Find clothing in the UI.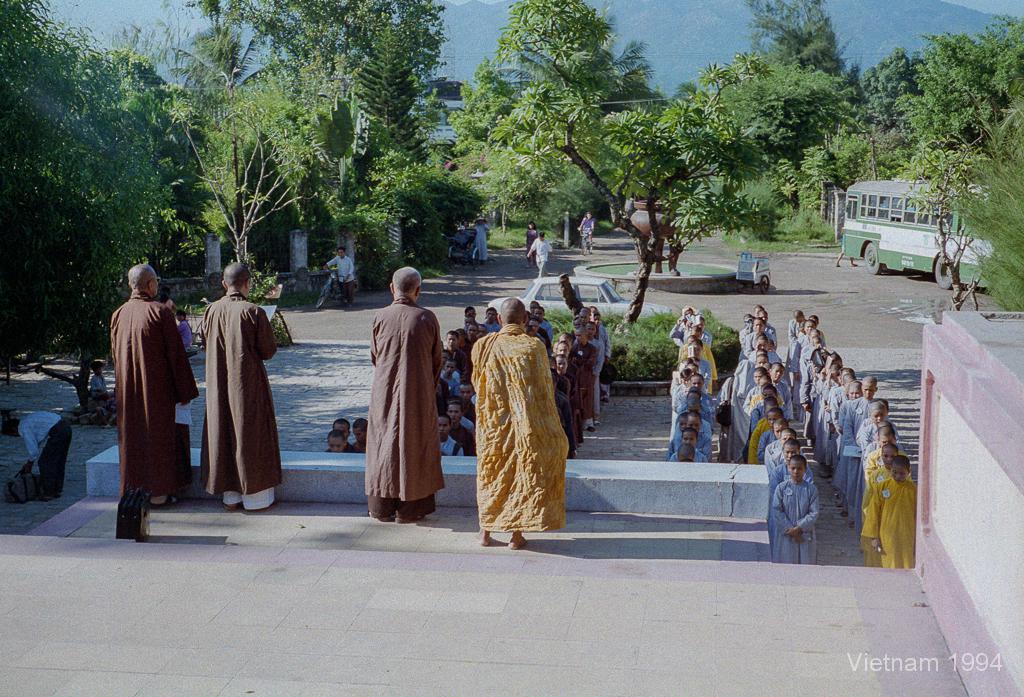
UI element at 580:213:594:255.
